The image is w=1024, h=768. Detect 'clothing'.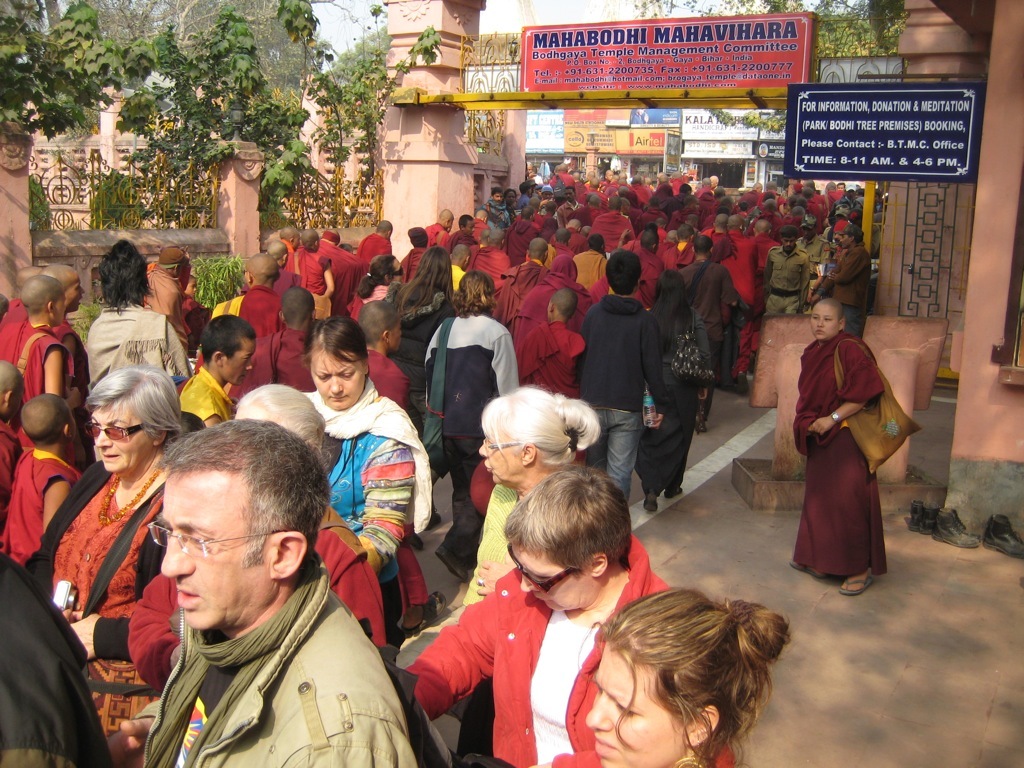
Detection: select_region(793, 326, 886, 581).
